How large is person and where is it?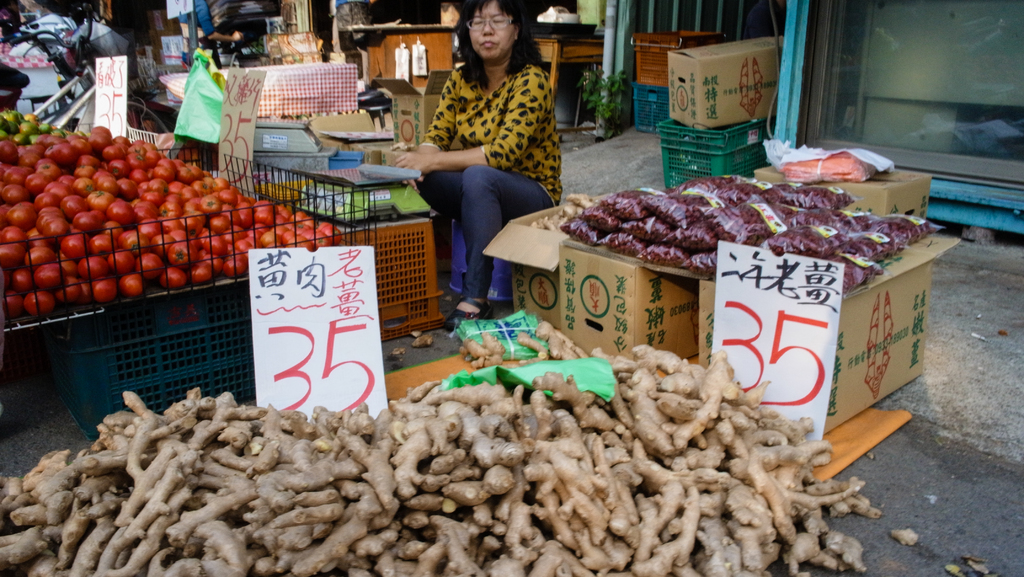
Bounding box: select_region(408, 0, 555, 296).
